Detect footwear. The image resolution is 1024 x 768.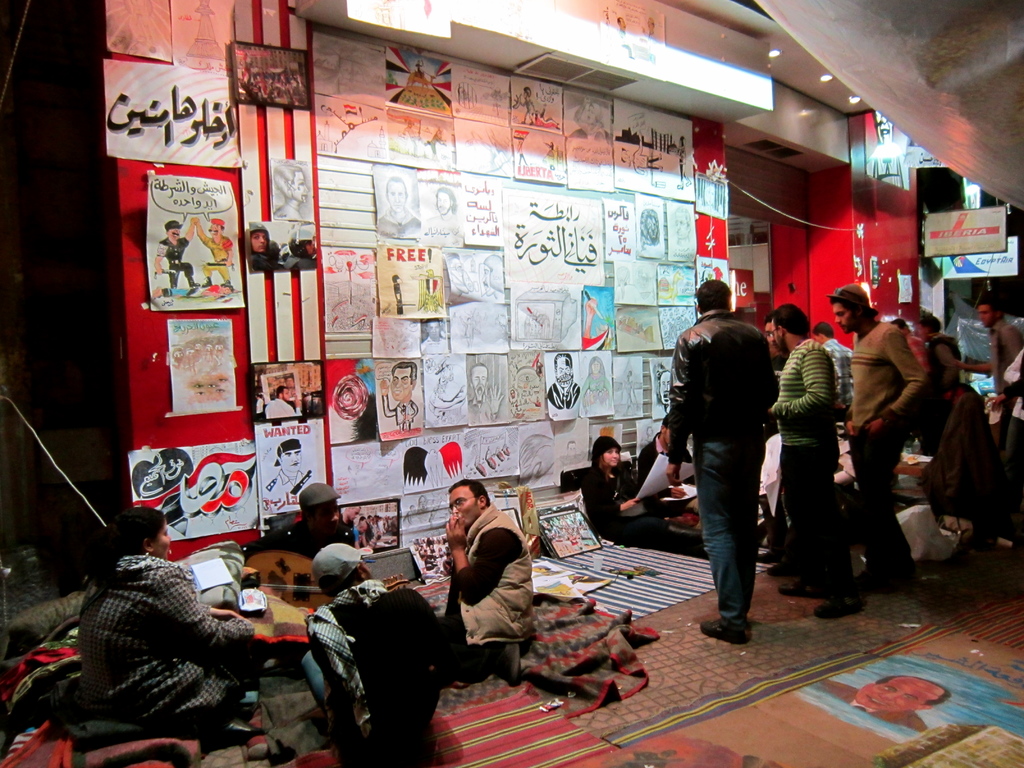
698,617,751,646.
